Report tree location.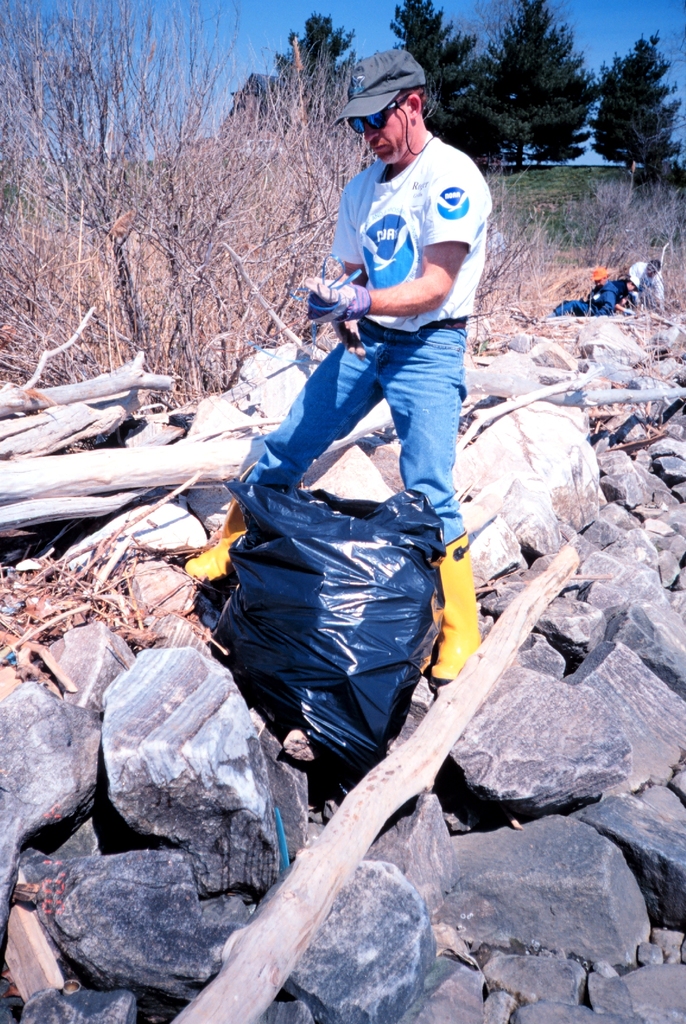
Report: bbox=(363, 0, 683, 198).
